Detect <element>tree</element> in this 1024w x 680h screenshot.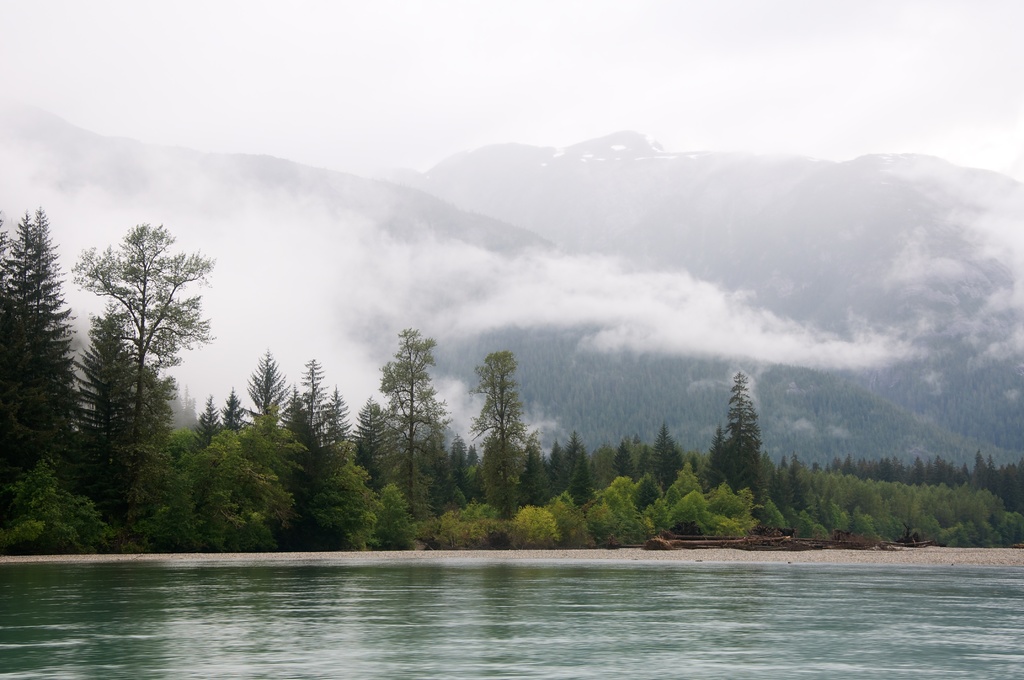
Detection: 463/348/538/526.
